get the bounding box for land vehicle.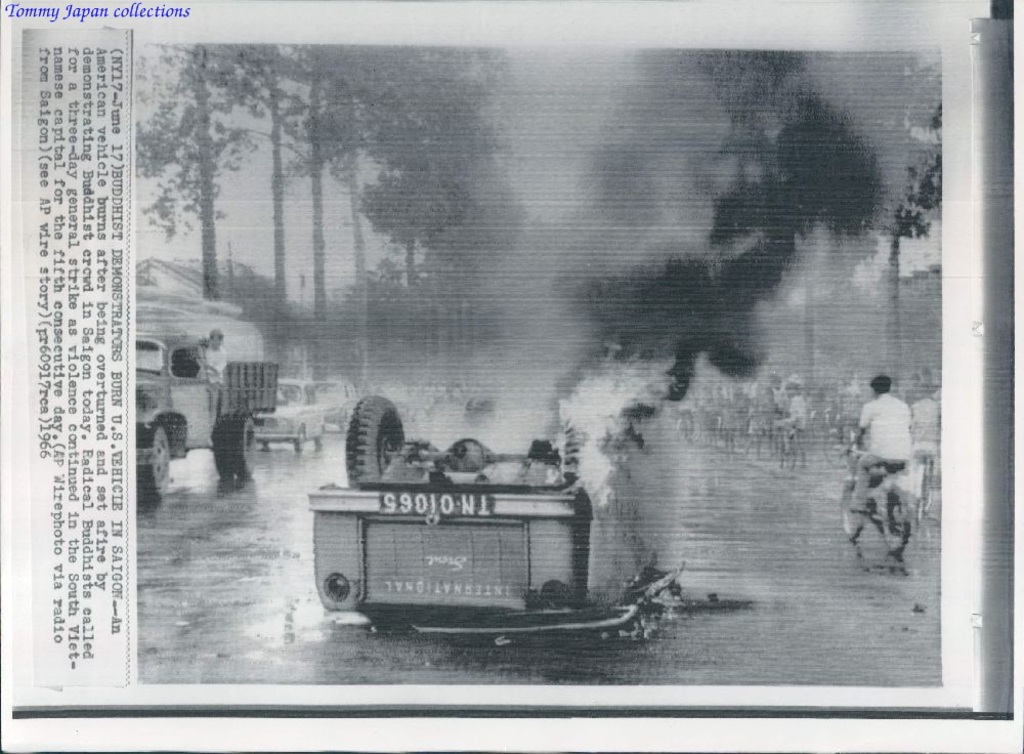
bbox(315, 377, 362, 433).
